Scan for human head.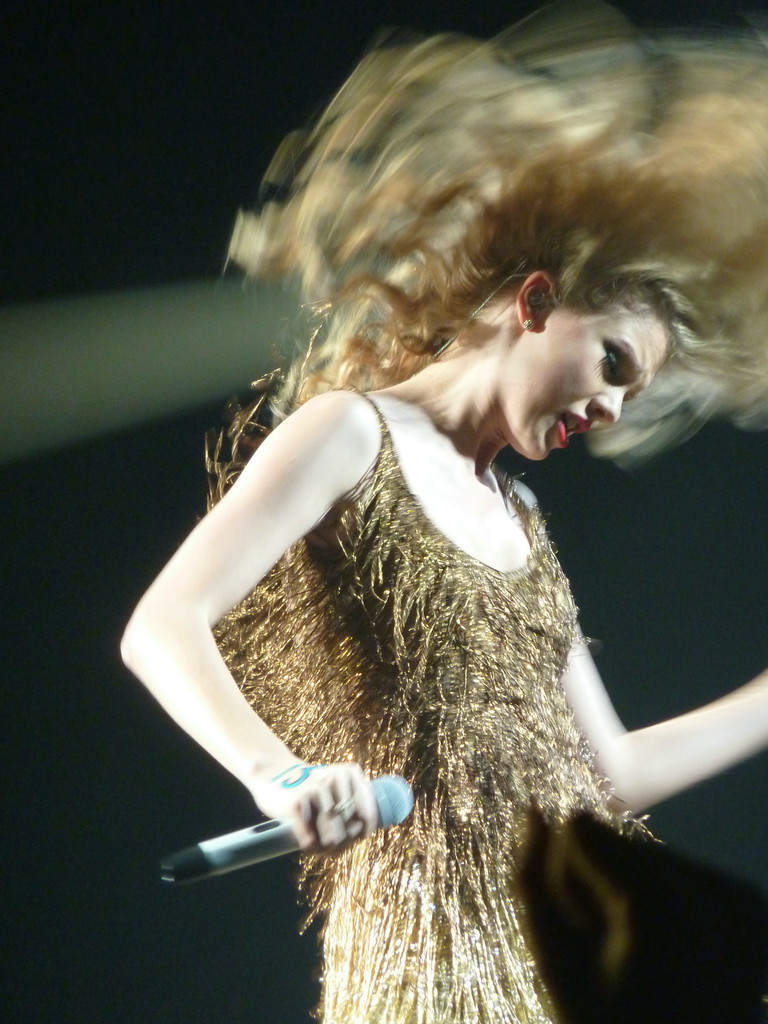
Scan result: x1=420, y1=161, x2=696, y2=476.
